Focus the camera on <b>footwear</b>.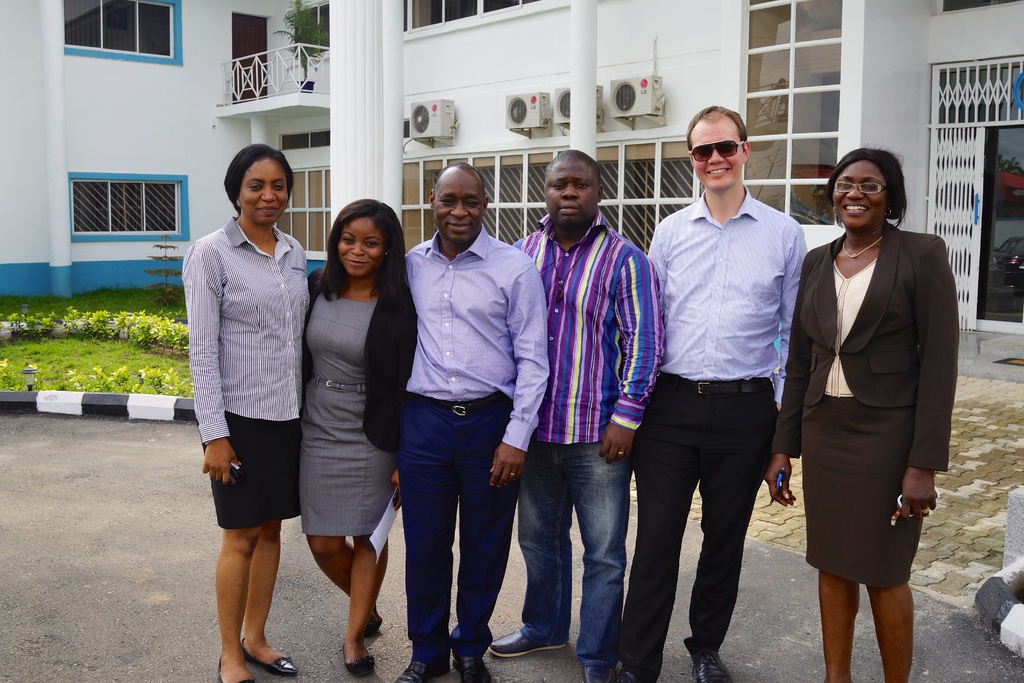
Focus region: pyautogui.locateOnScreen(451, 648, 500, 682).
